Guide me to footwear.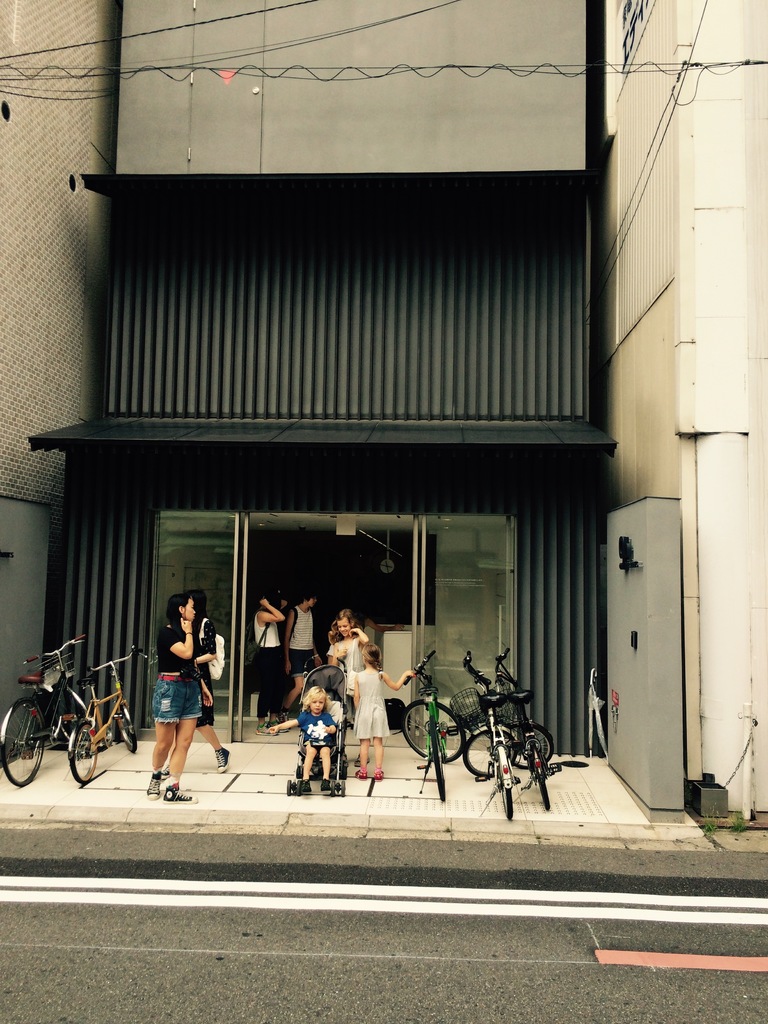
Guidance: {"left": 375, "top": 767, "right": 380, "bottom": 778}.
